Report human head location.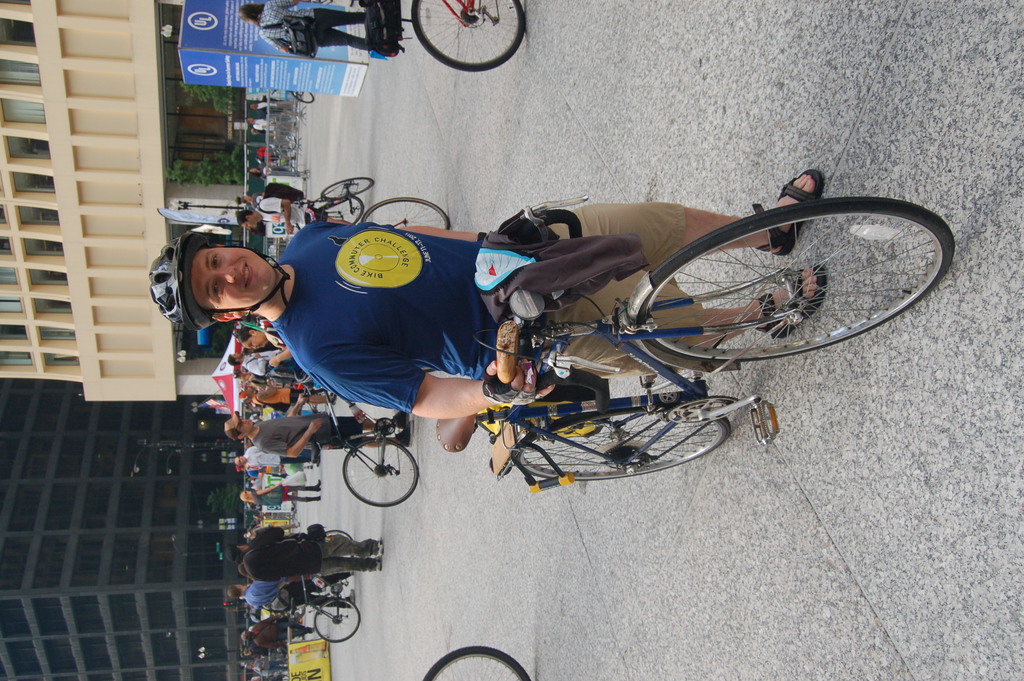
Report: {"left": 239, "top": 492, "right": 257, "bottom": 503}.
